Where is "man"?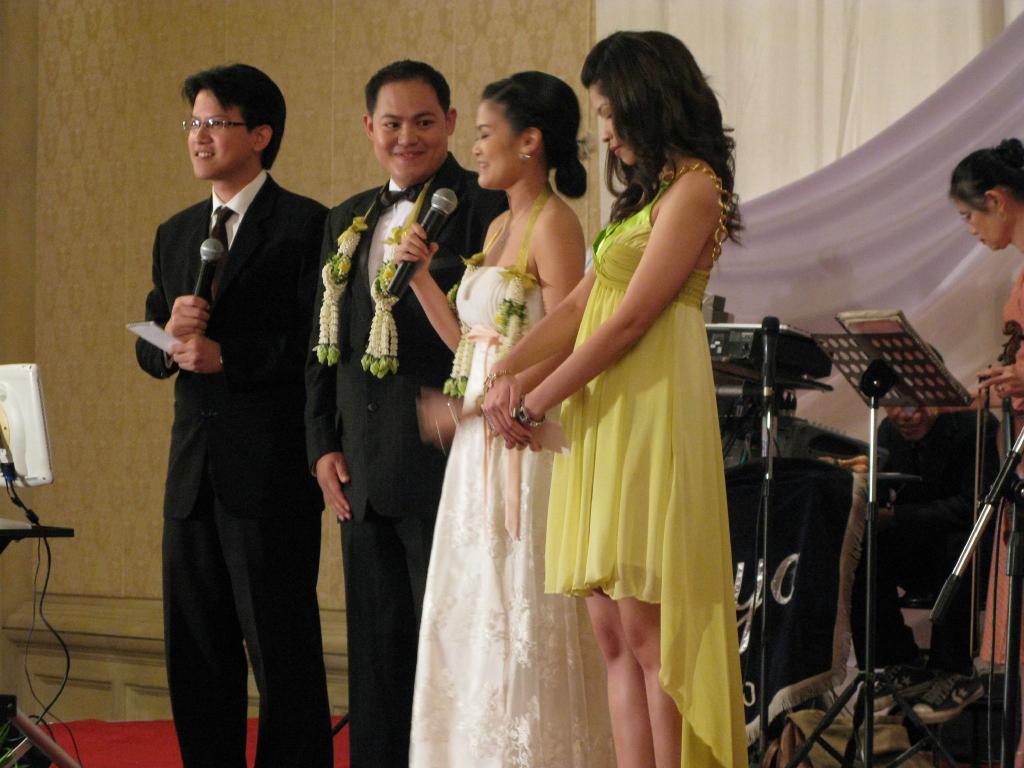
[x1=303, y1=61, x2=510, y2=765].
